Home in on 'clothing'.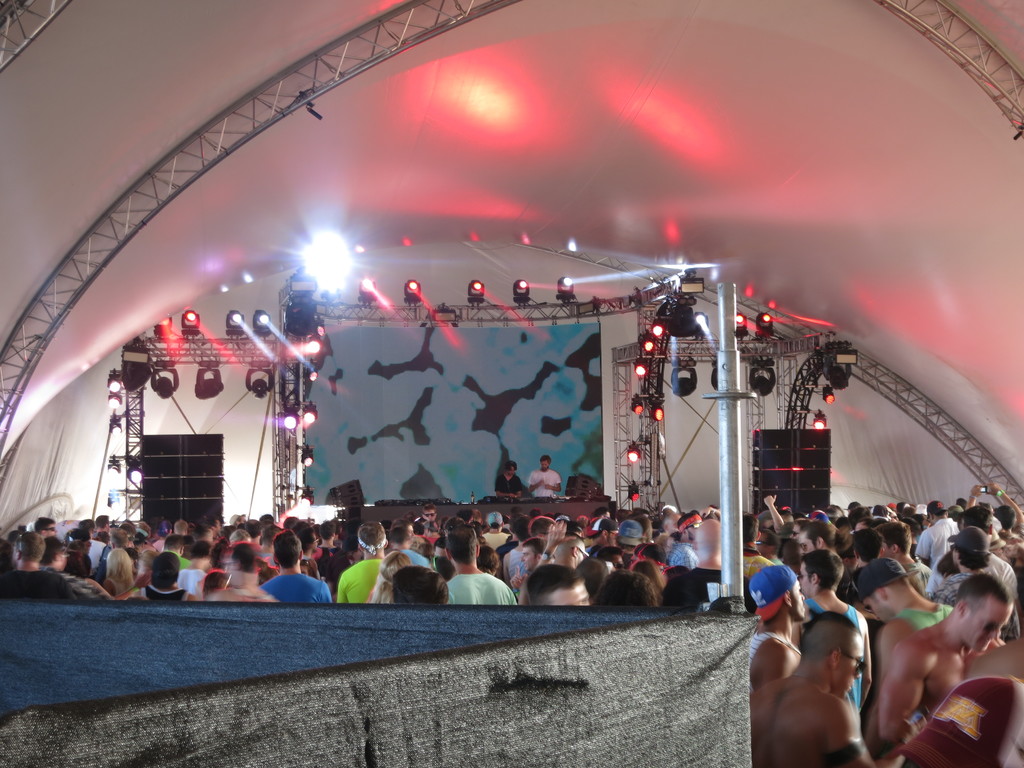
Homed in at {"left": 484, "top": 529, "right": 513, "bottom": 549}.
